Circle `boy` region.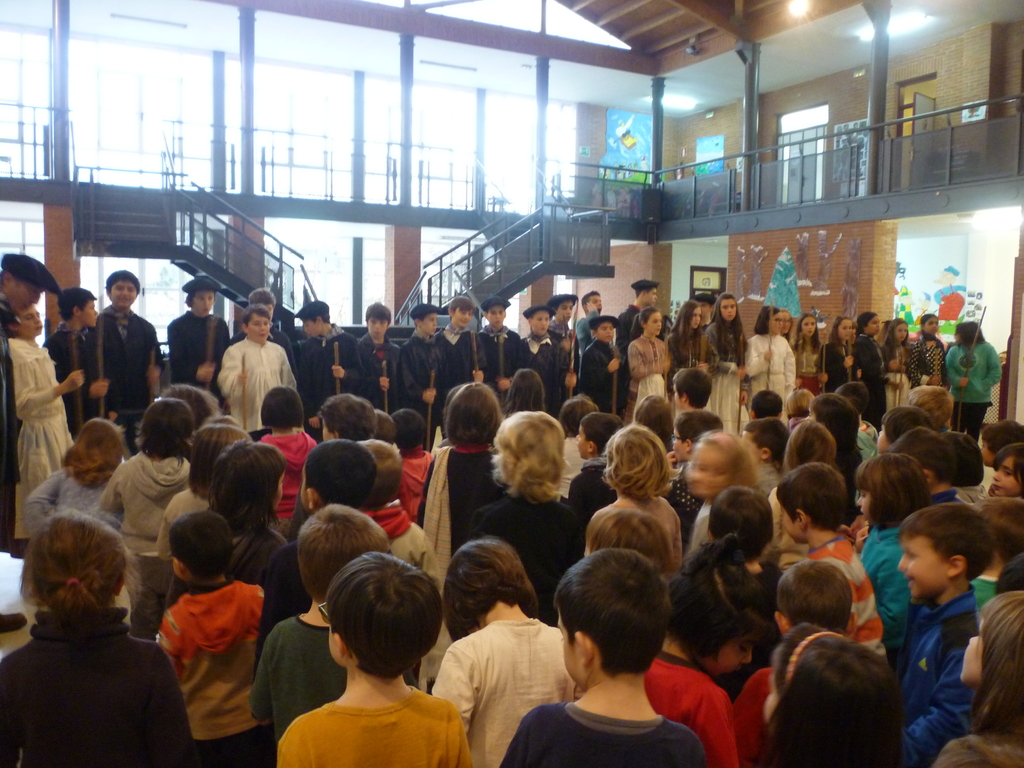
Region: x1=875, y1=507, x2=1018, y2=740.
